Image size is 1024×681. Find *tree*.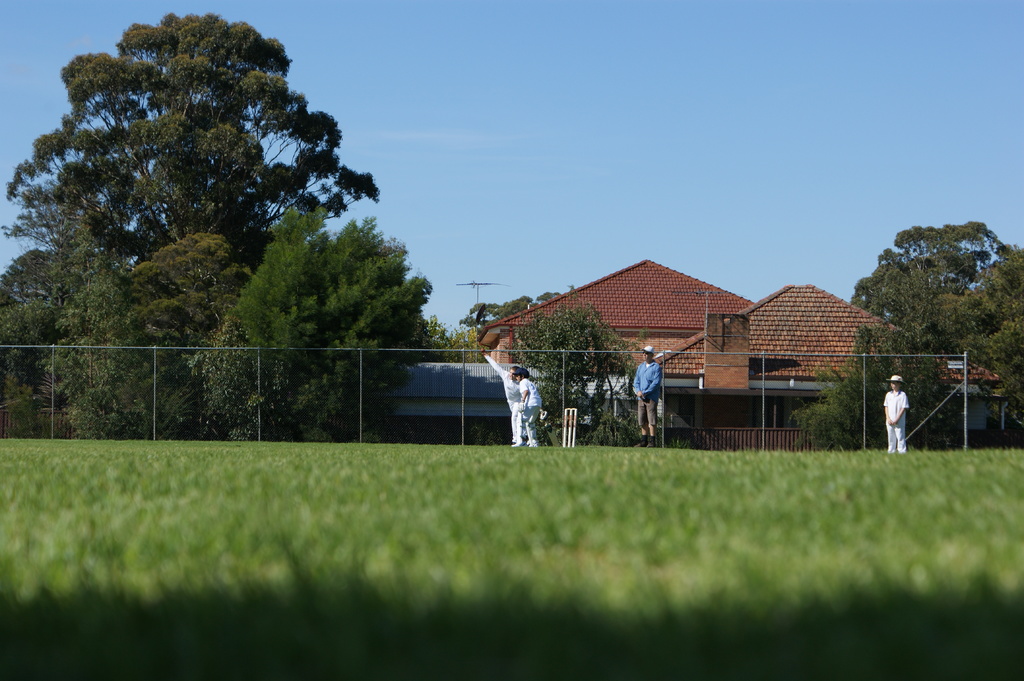
458 282 561 346.
